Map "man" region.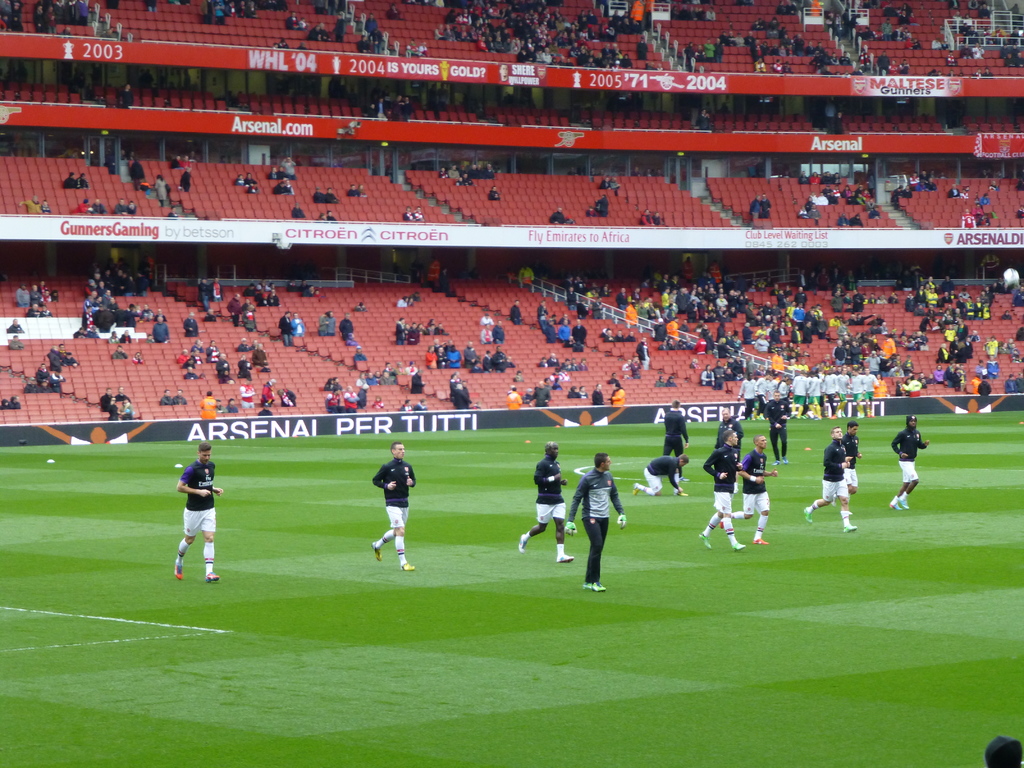
Mapped to pyautogui.locateOnScreen(575, 319, 583, 343).
